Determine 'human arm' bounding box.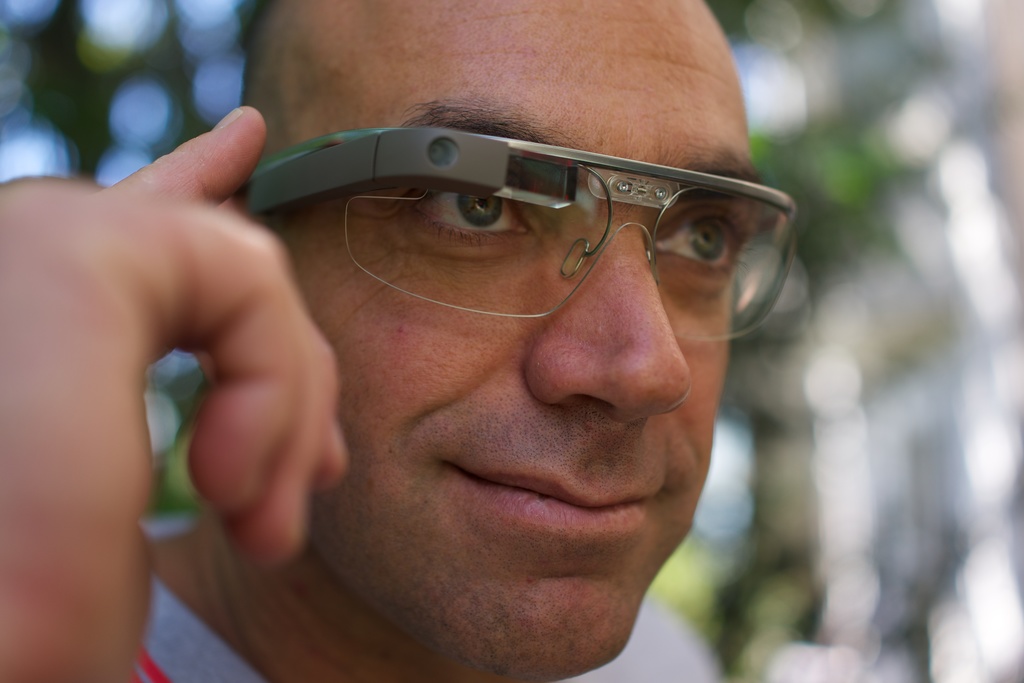
Determined: (0,108,350,552).
